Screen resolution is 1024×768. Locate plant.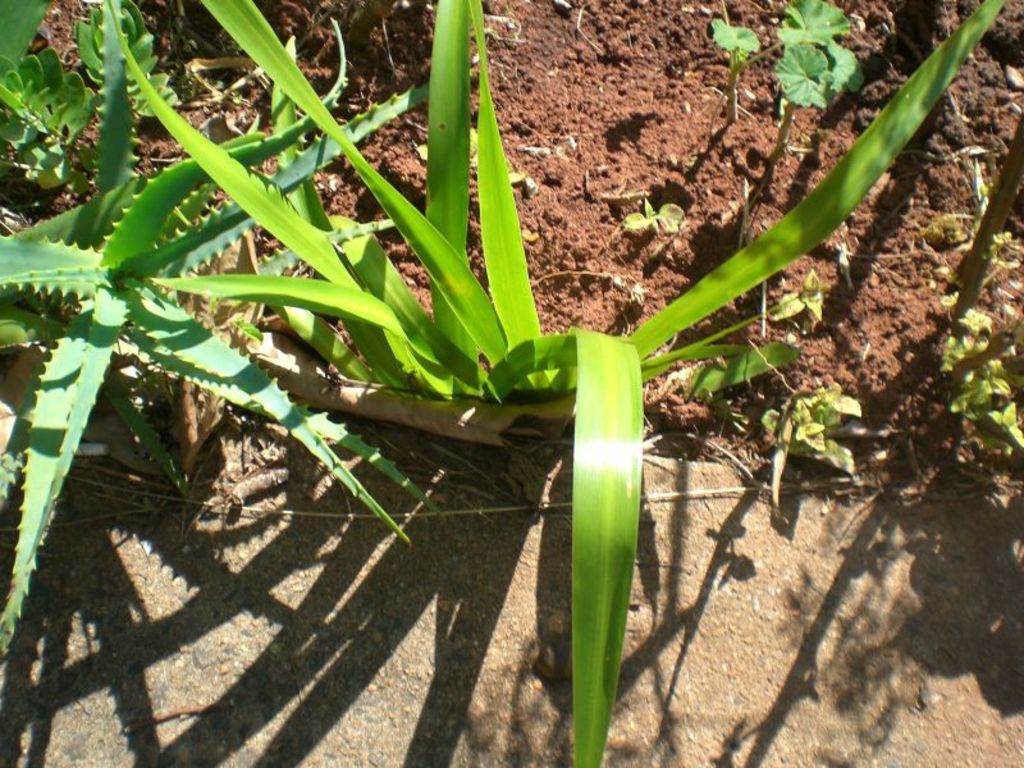
710/24/760/124.
